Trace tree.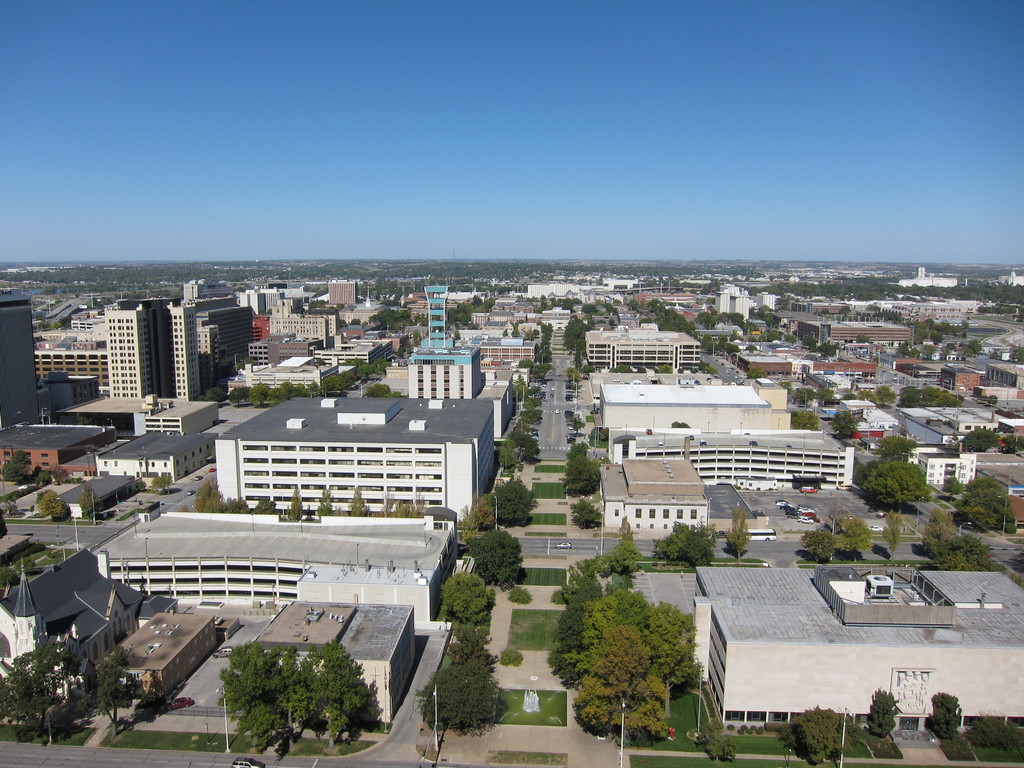
Traced to x1=1001 y1=339 x2=1023 y2=362.
